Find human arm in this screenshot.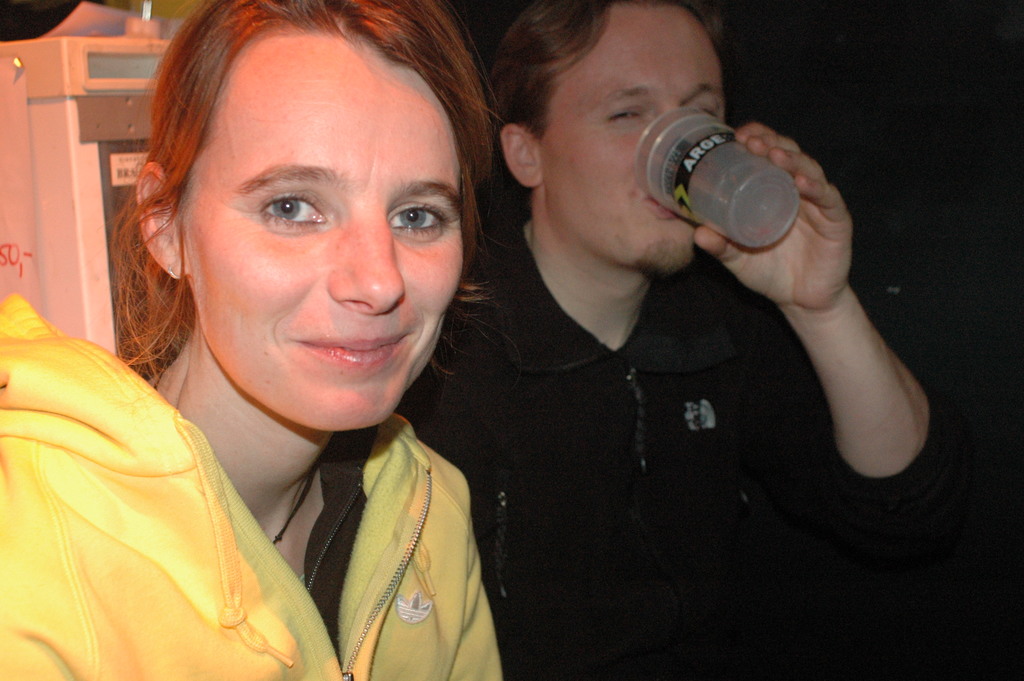
The bounding box for human arm is bbox=(680, 117, 944, 520).
